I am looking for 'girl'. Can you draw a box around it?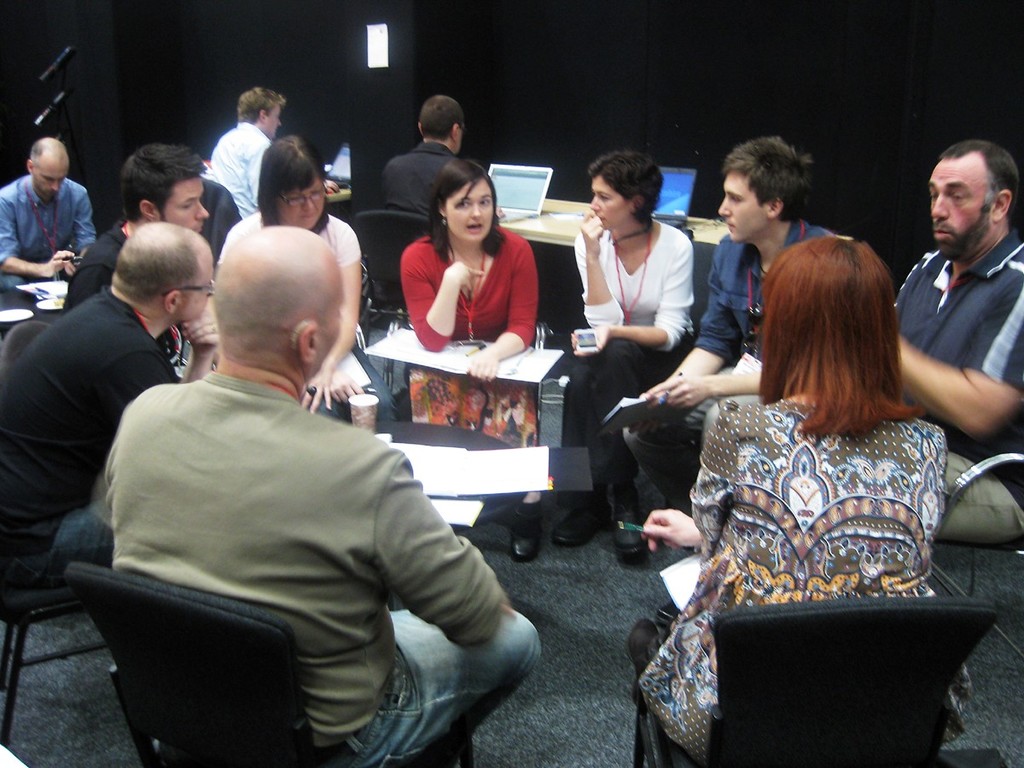
Sure, the bounding box is (552, 158, 695, 557).
